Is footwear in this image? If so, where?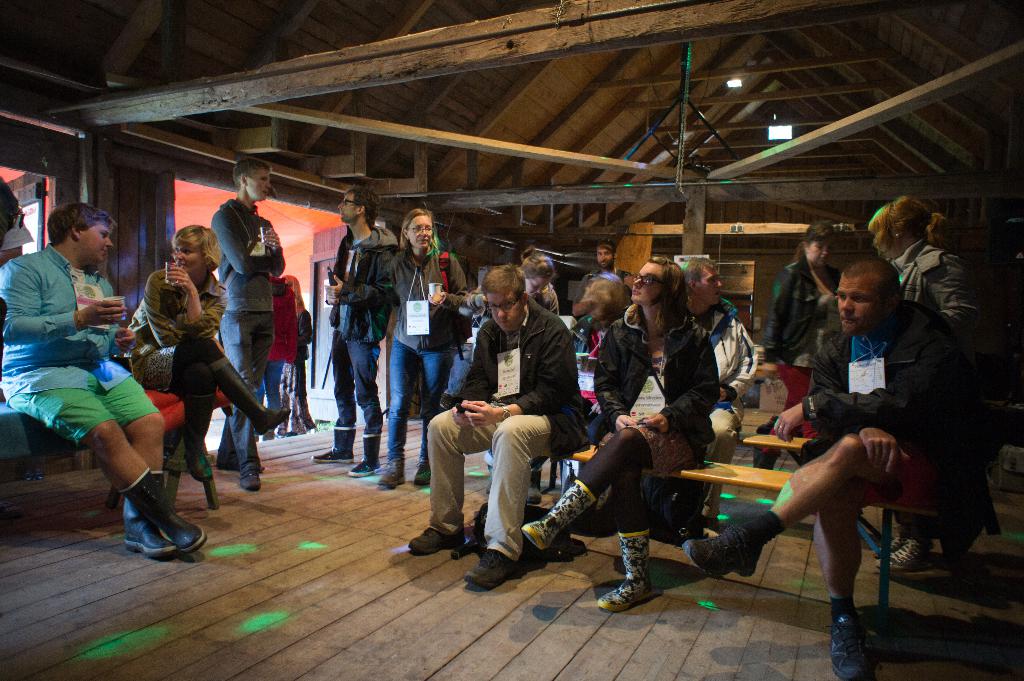
Yes, at <box>216,443,235,477</box>.
